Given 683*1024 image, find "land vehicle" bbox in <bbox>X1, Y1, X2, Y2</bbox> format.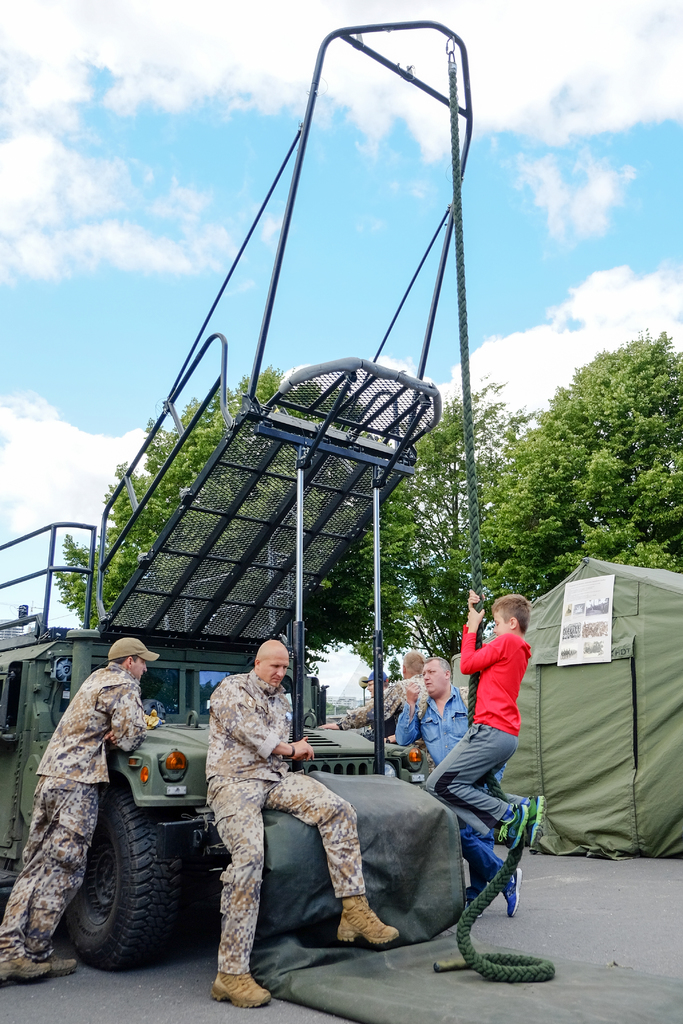
<bbox>0, 25, 470, 975</bbox>.
